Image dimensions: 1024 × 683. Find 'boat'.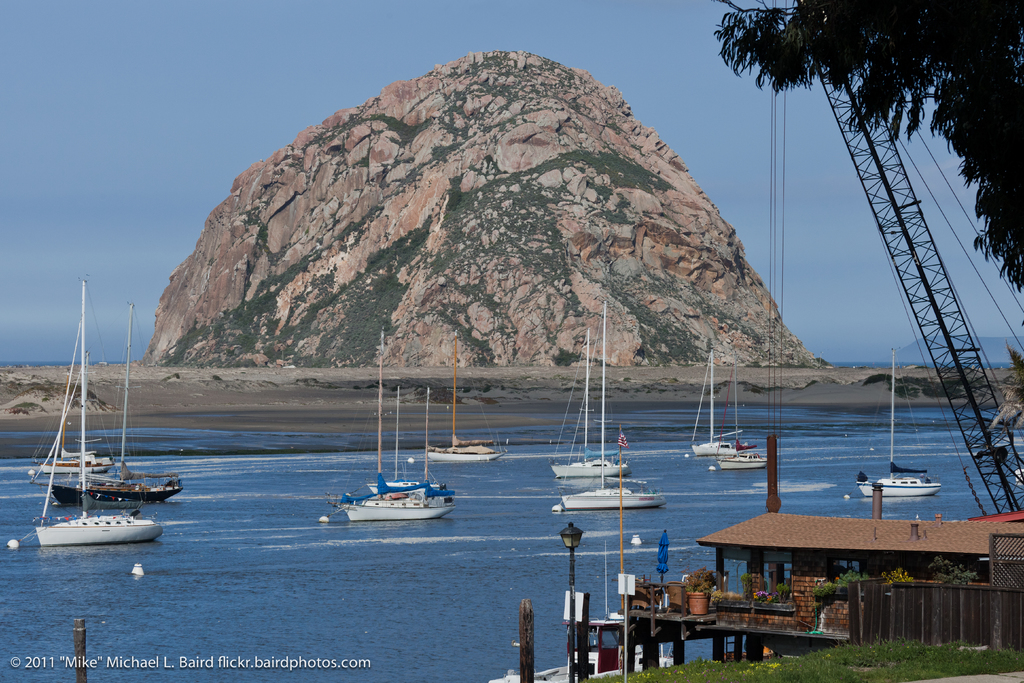
{"left": 328, "top": 322, "right": 452, "bottom": 523}.
